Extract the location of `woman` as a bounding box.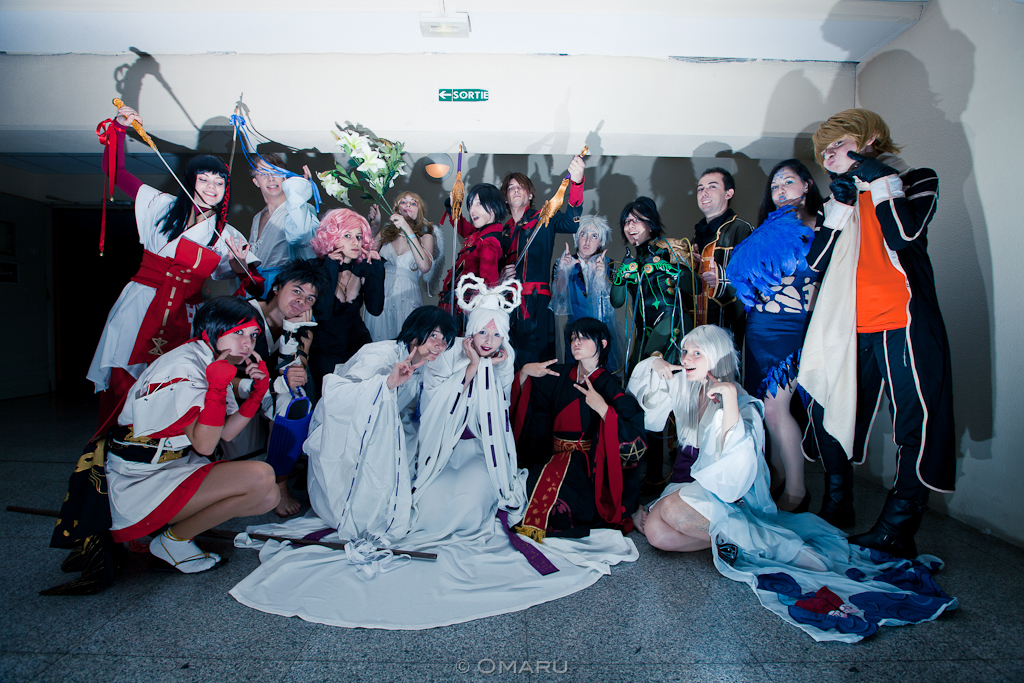
crop(81, 103, 241, 418).
